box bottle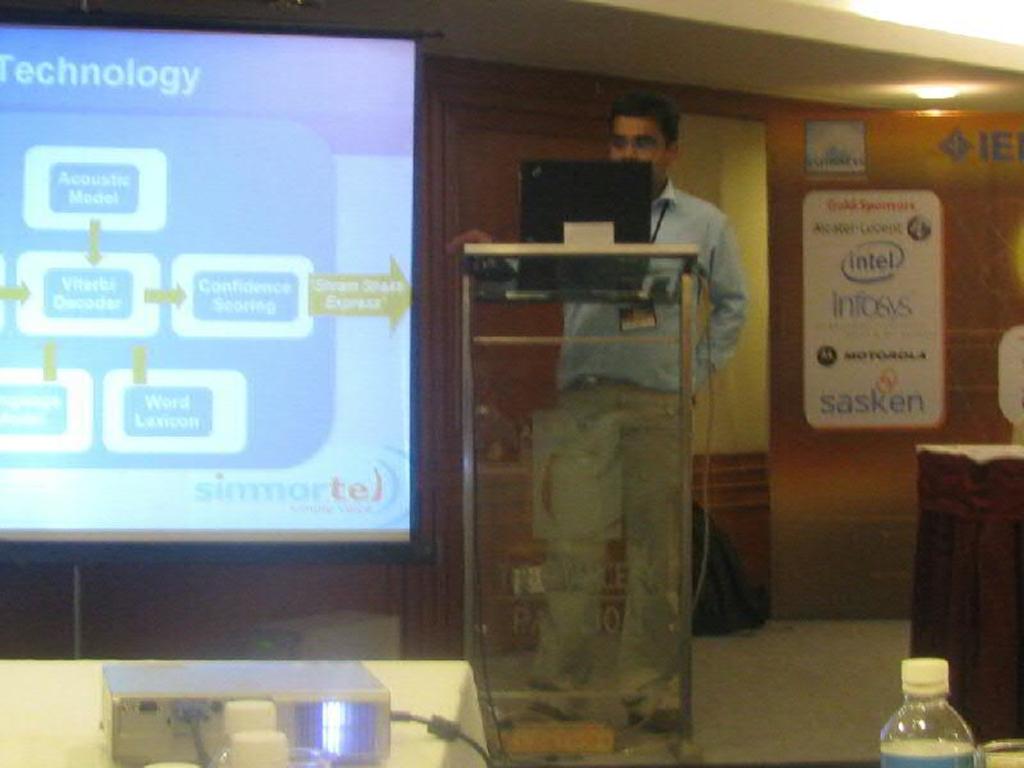
BBox(879, 657, 973, 767)
